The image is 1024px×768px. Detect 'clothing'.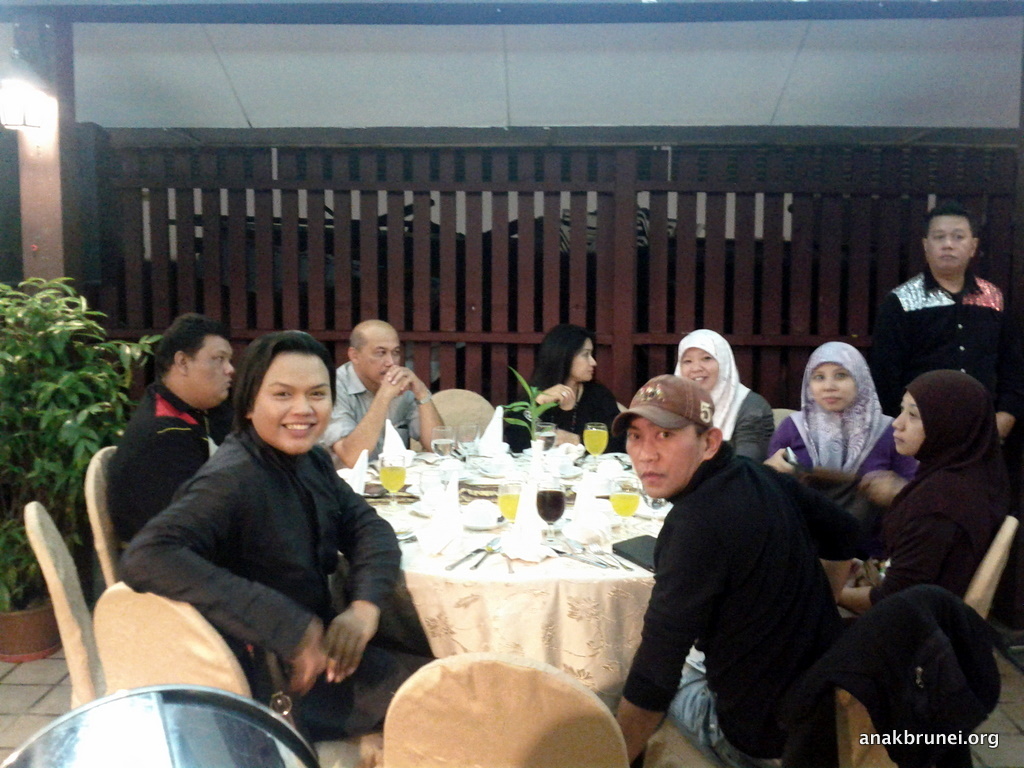
Detection: bbox=[767, 343, 913, 507].
